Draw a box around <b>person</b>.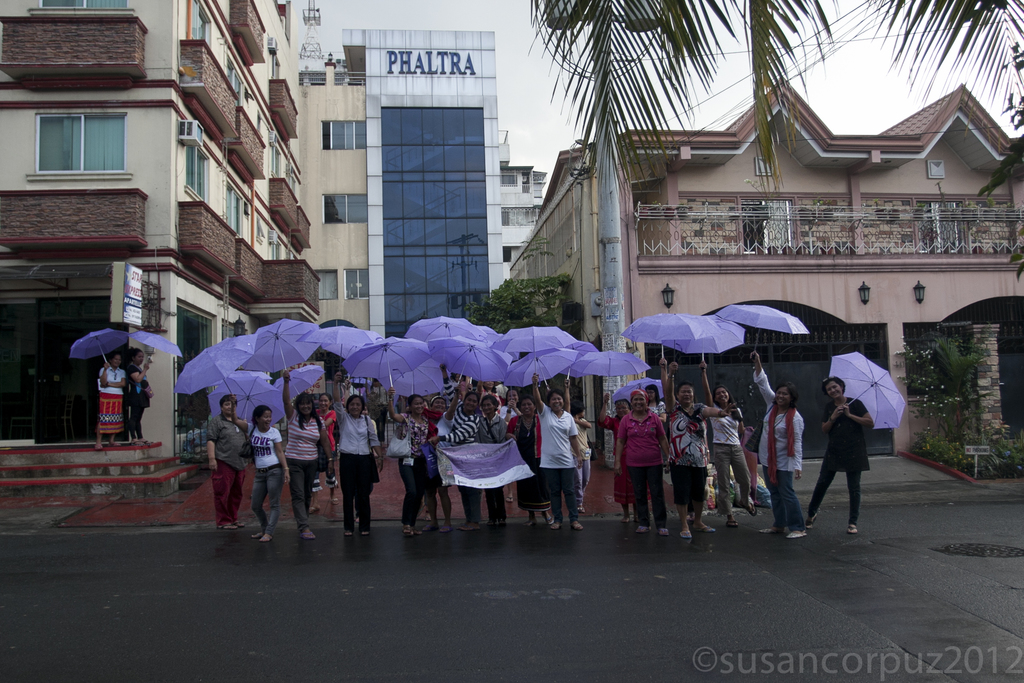
[307,392,339,521].
